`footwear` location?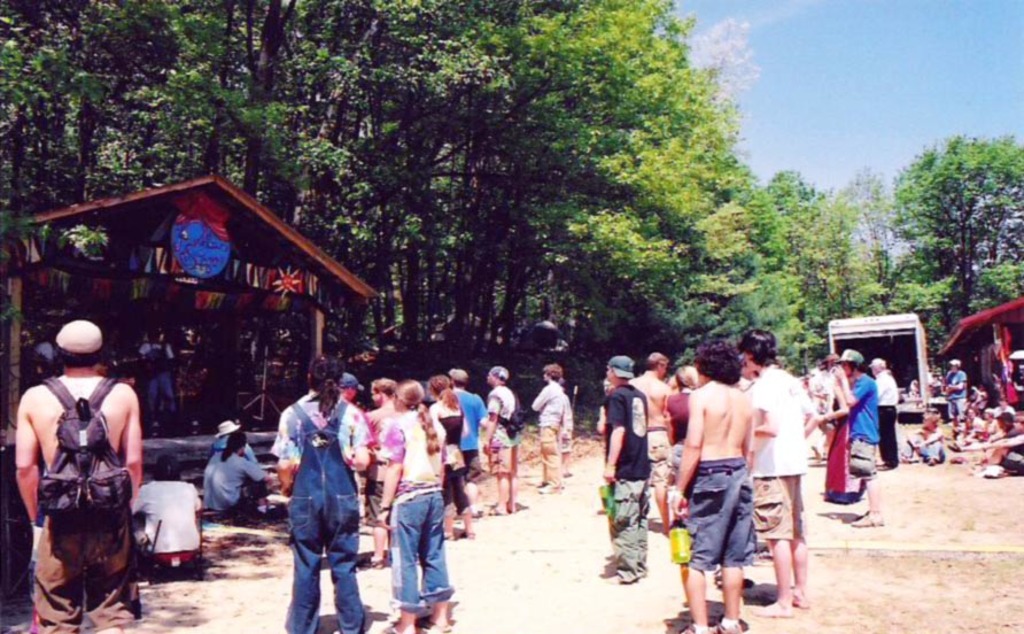
[677, 621, 708, 633]
